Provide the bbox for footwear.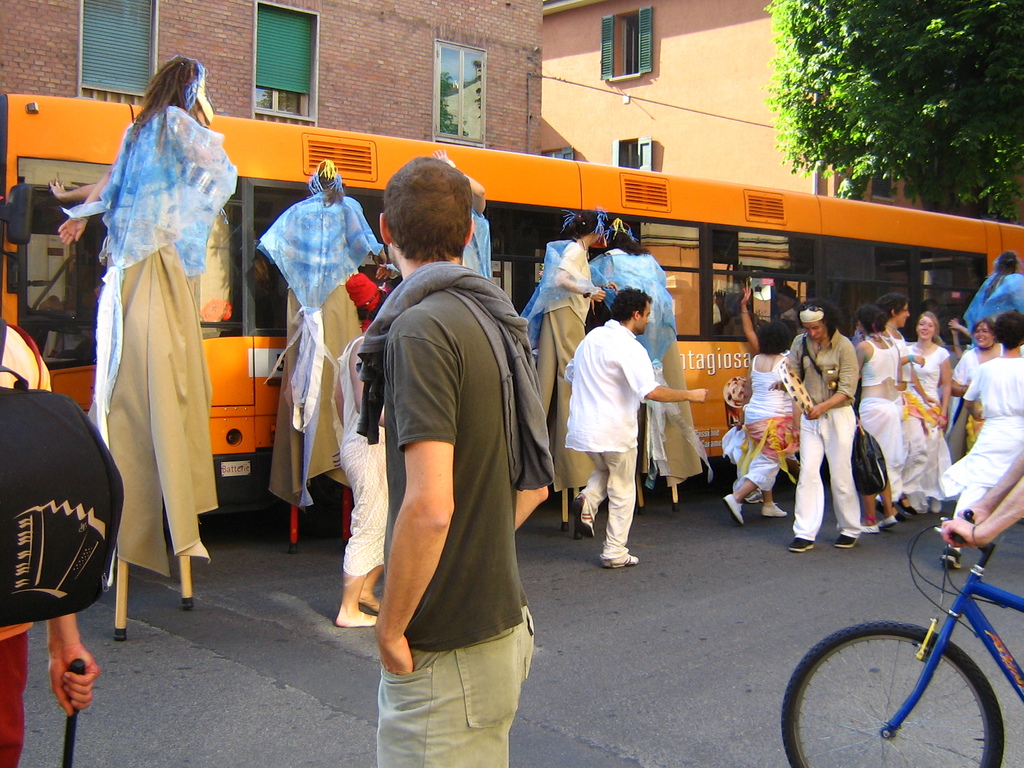
pyautogui.locateOnScreen(764, 500, 788, 518).
